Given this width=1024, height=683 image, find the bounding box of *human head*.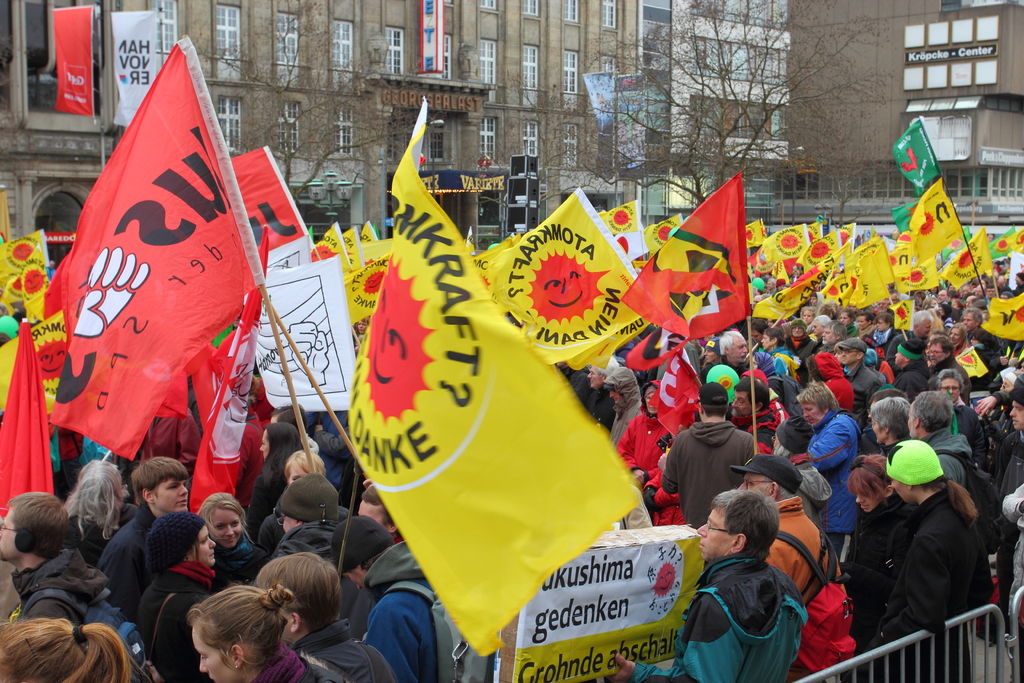
locate(332, 516, 404, 592).
